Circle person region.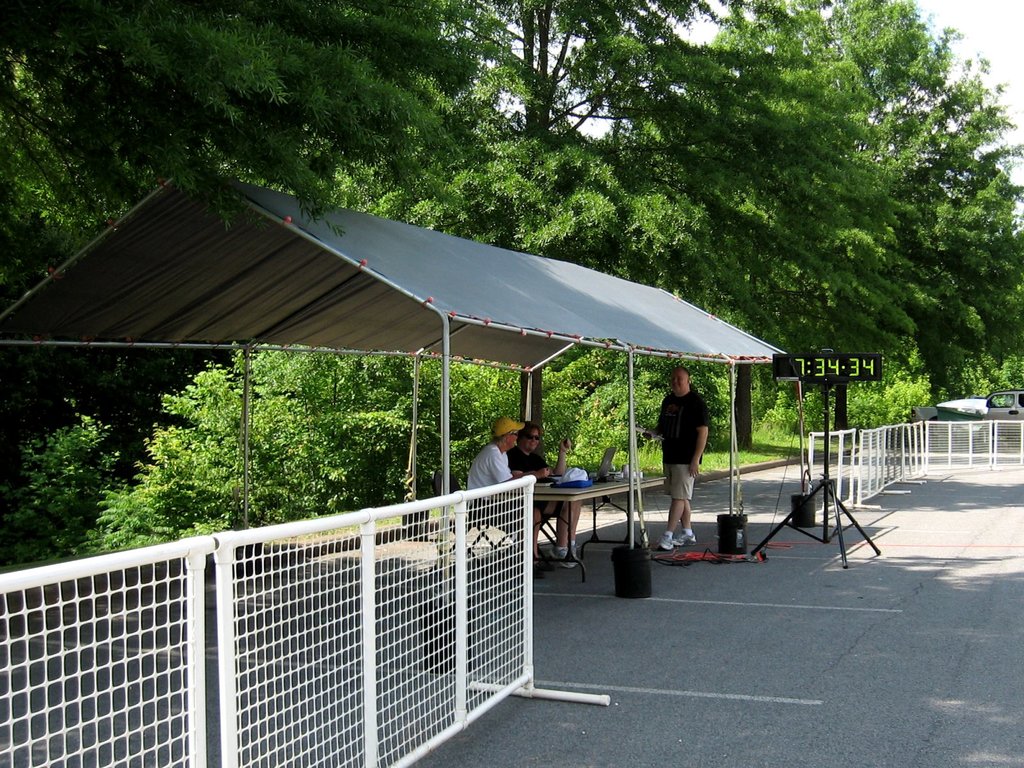
Region: select_region(465, 418, 540, 570).
